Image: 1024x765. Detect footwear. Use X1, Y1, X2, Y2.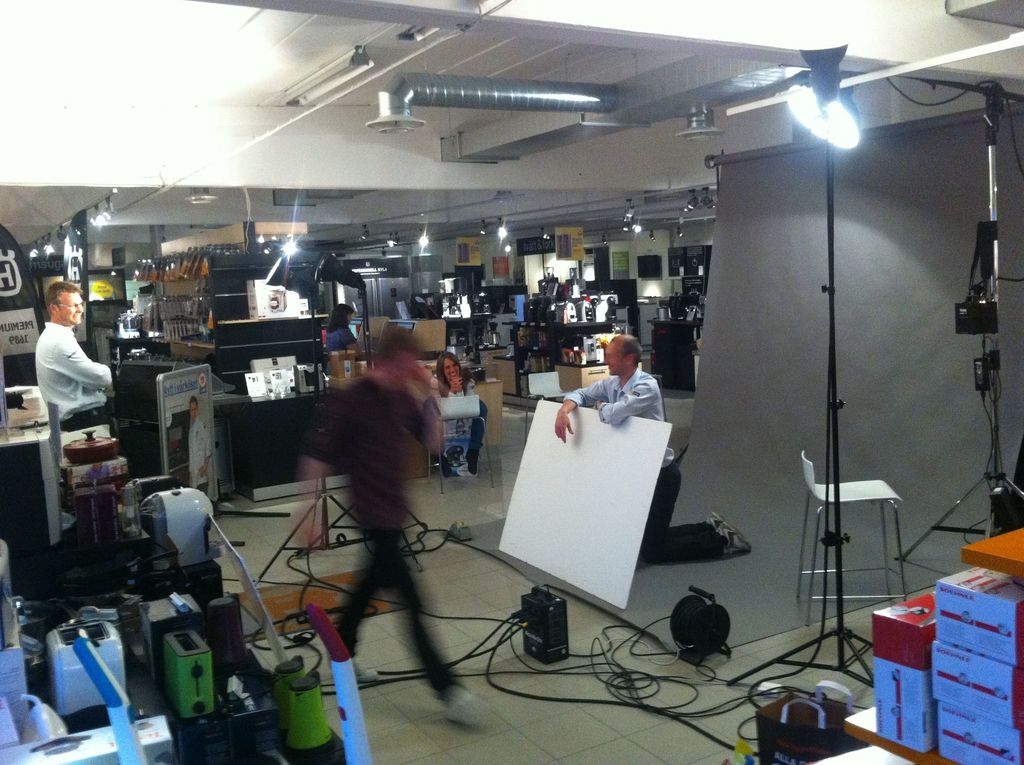
328, 656, 371, 684.
